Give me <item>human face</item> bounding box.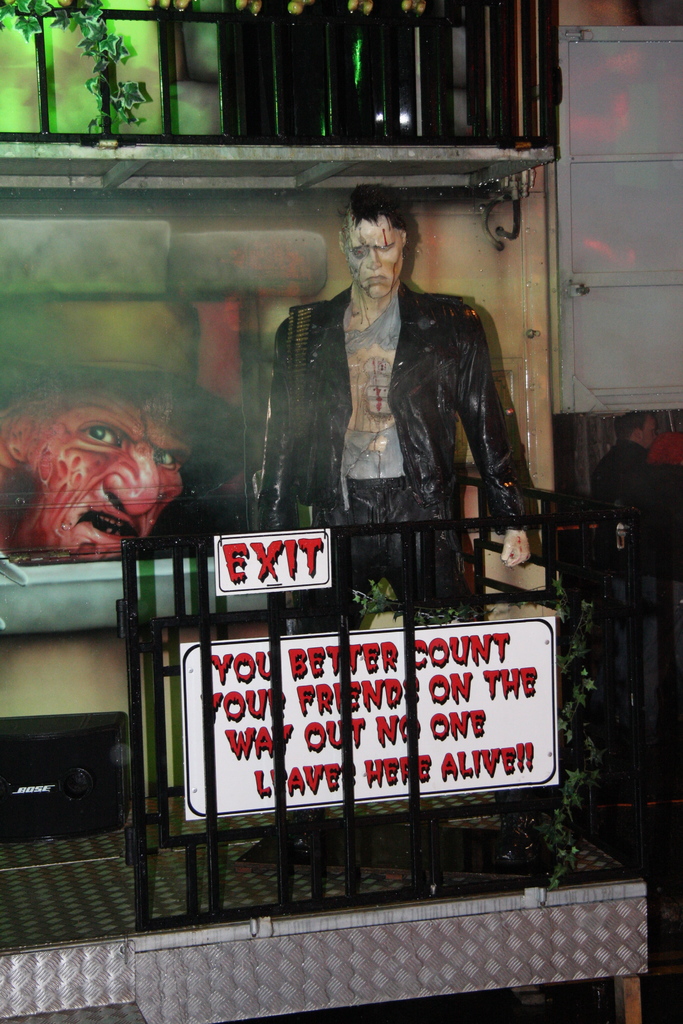
BBox(342, 216, 400, 299).
